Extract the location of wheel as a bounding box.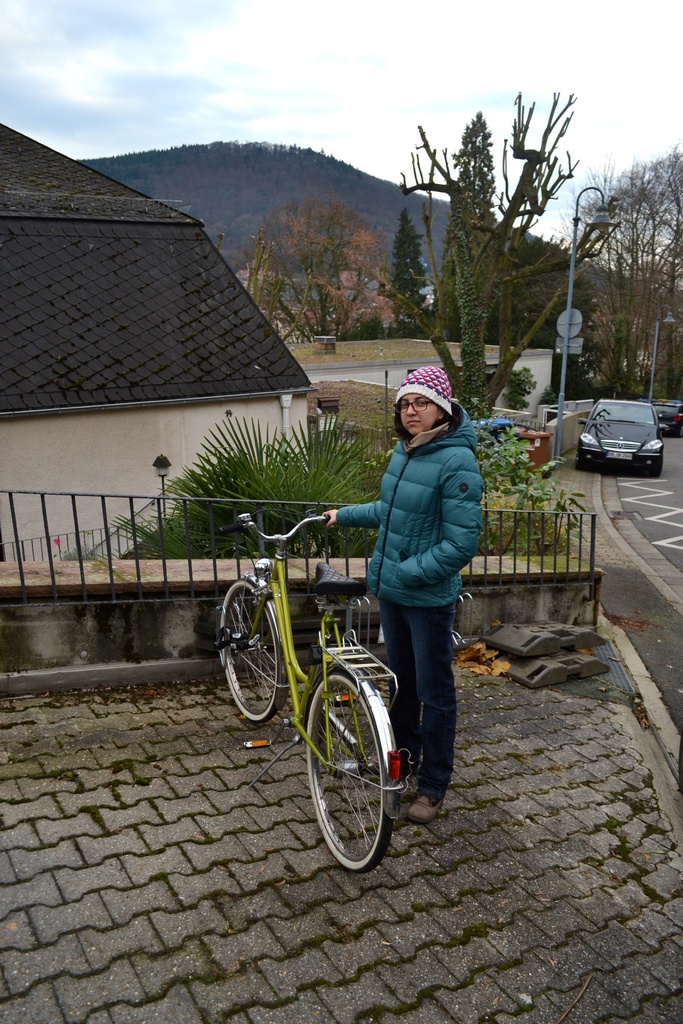
{"left": 295, "top": 678, "right": 411, "bottom": 872}.
